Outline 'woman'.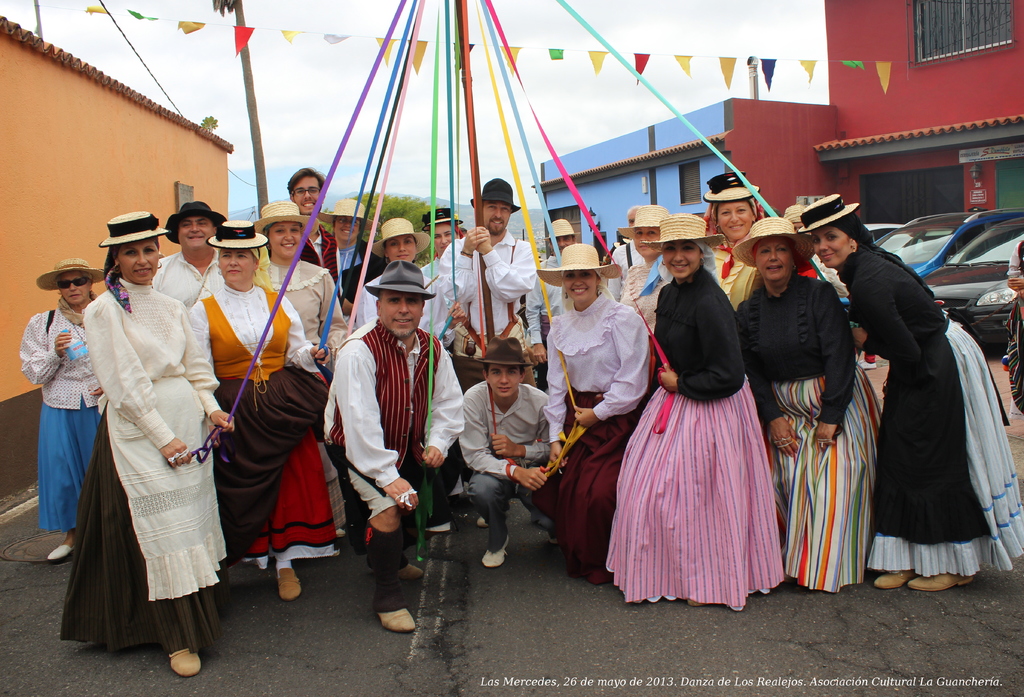
Outline: 731/217/884/600.
